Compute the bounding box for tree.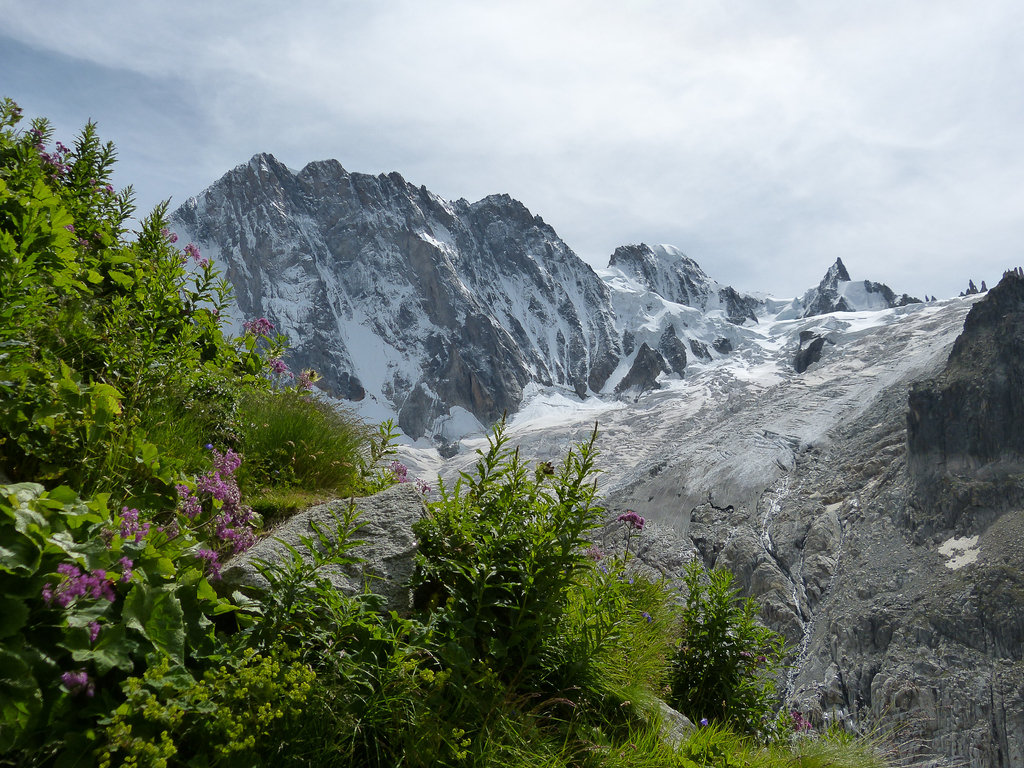
<bbox>396, 416, 623, 680</bbox>.
